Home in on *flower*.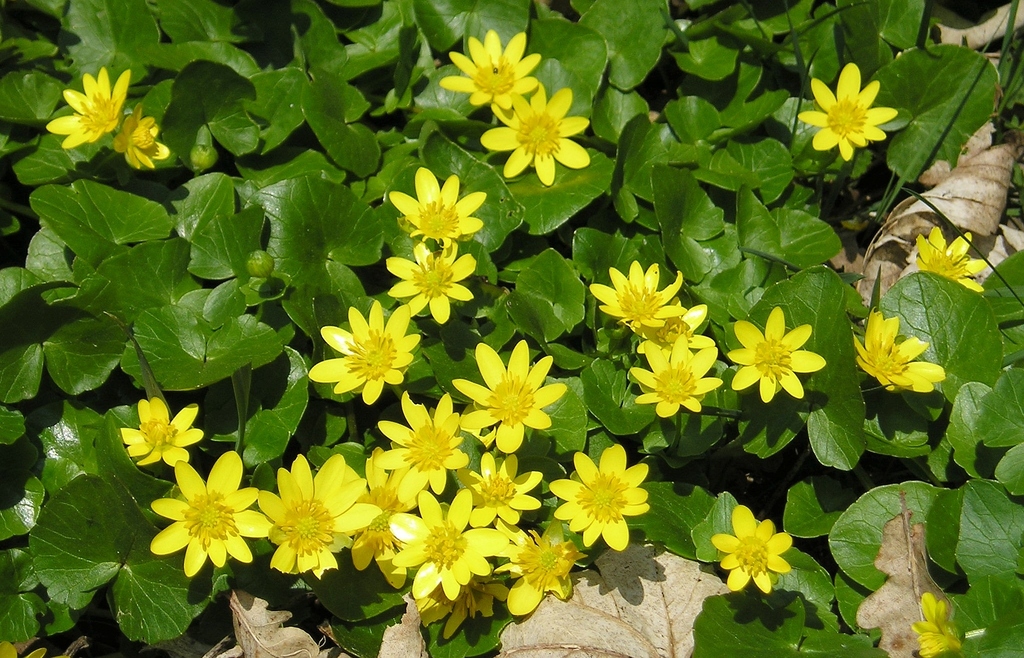
Homed in at [left=49, top=66, right=130, bottom=158].
